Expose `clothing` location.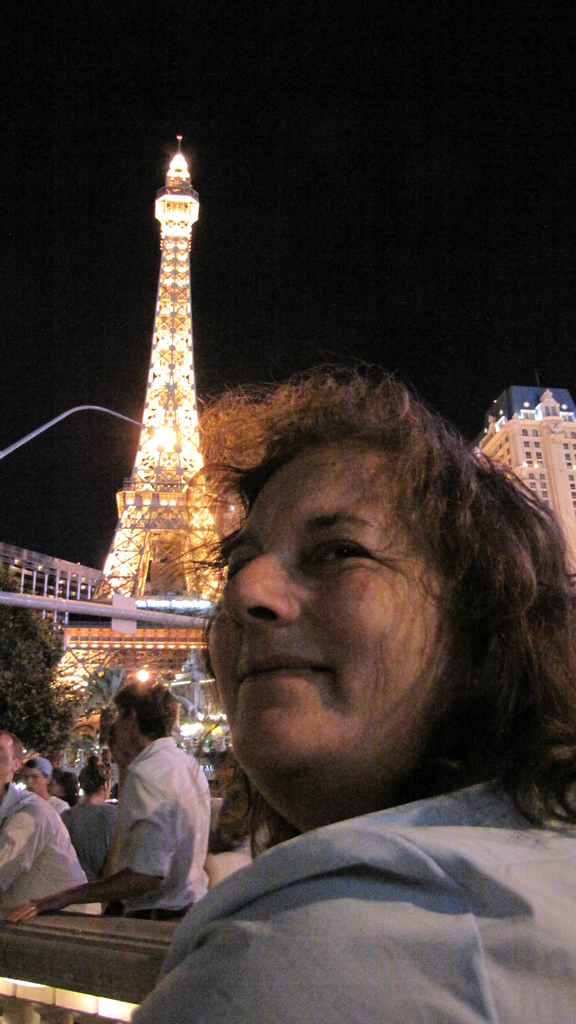
Exposed at (39,792,70,822).
